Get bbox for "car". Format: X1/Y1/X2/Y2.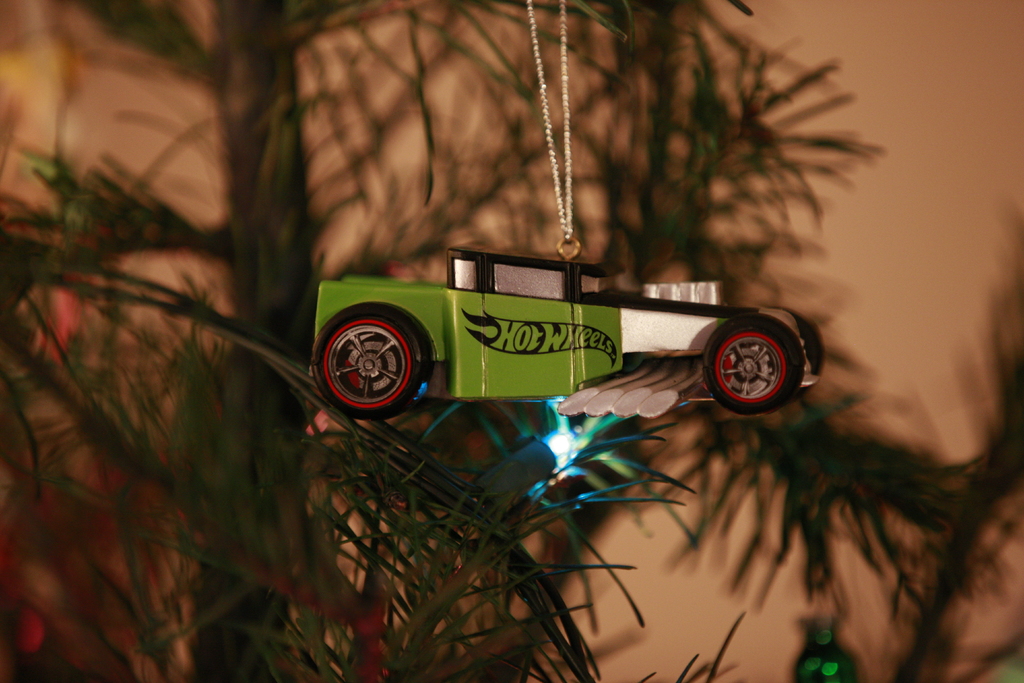
310/245/823/415.
